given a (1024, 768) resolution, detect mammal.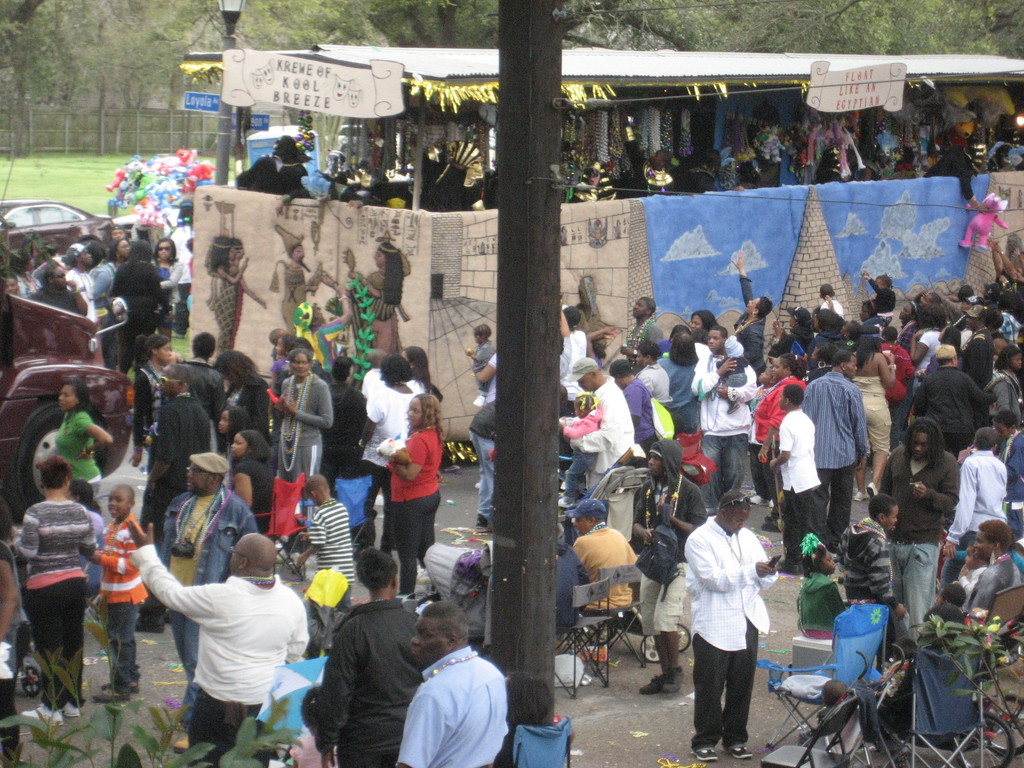
(564,356,637,491).
